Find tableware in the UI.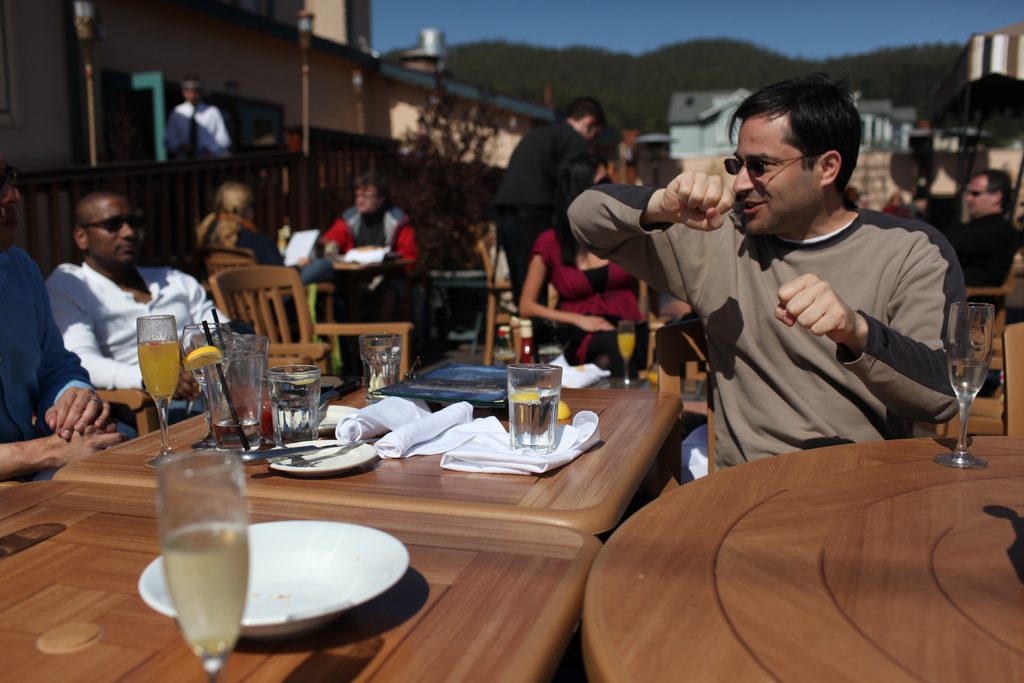
UI element at bbox=(355, 330, 407, 402).
